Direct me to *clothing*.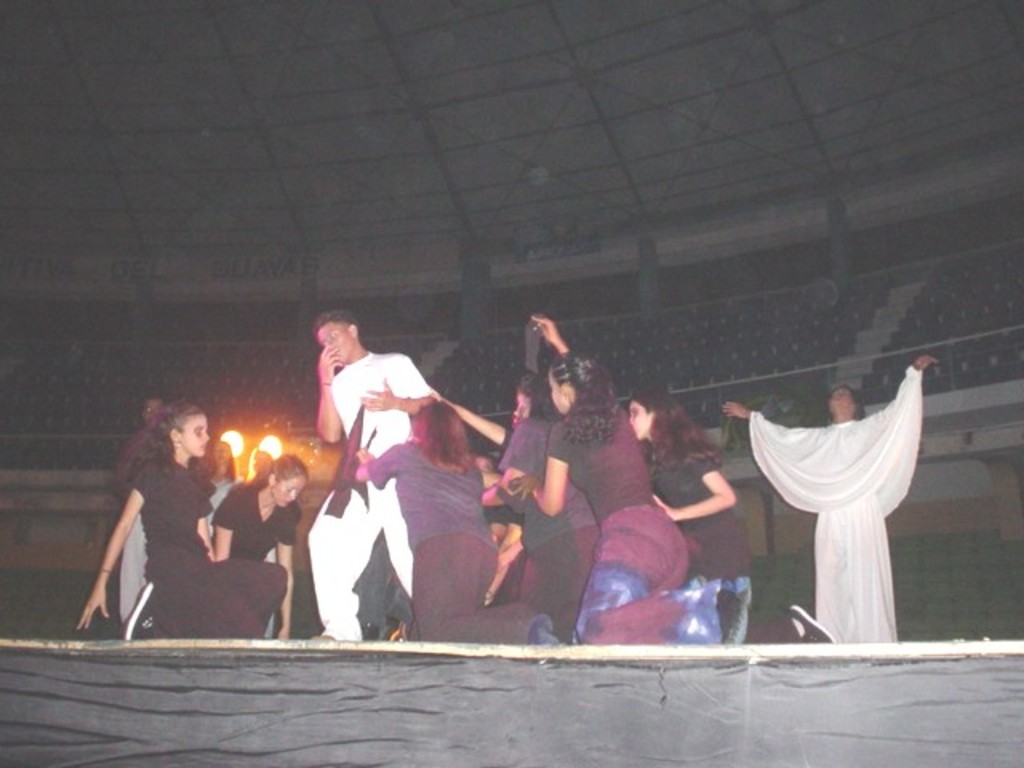
Direction: rect(650, 434, 736, 645).
